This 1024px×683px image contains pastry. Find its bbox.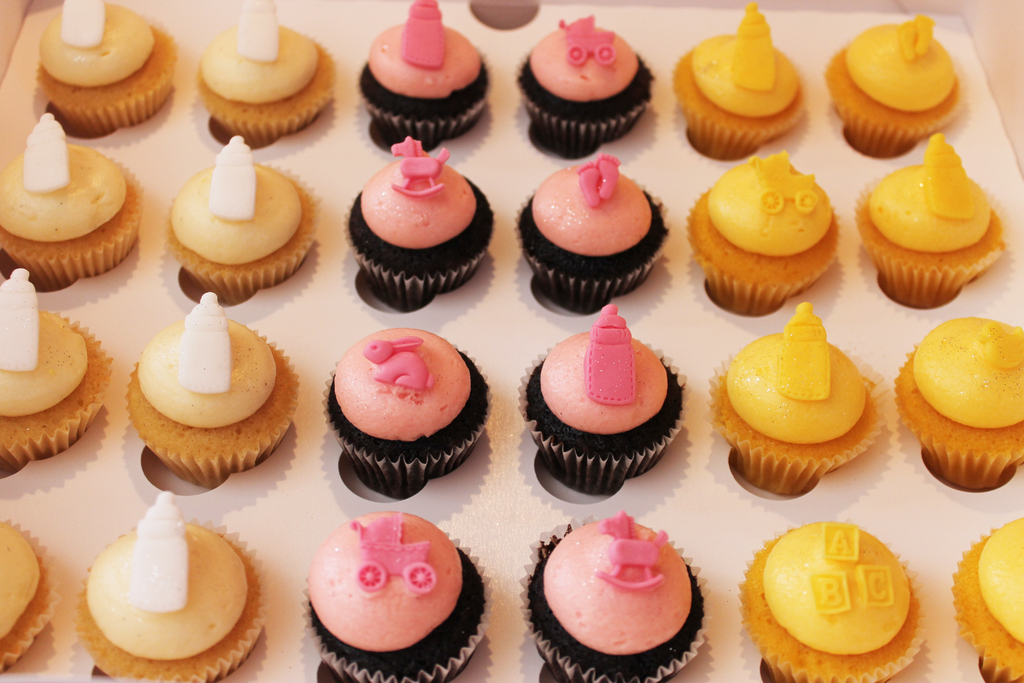
(739,520,932,682).
